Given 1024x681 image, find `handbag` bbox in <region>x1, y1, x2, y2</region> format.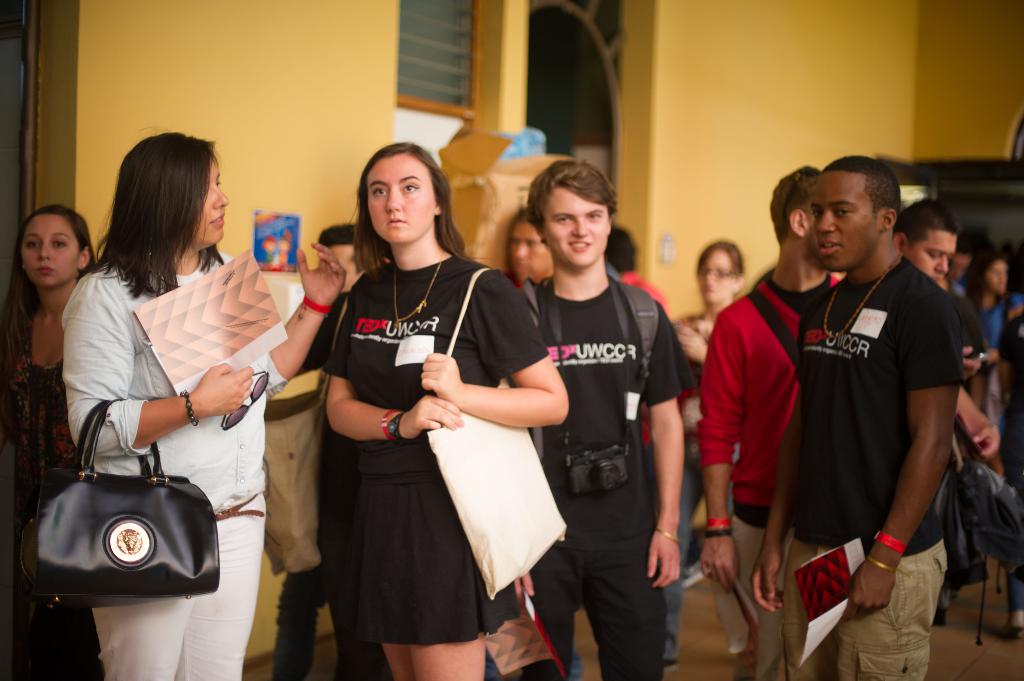
<region>18, 397, 219, 611</region>.
